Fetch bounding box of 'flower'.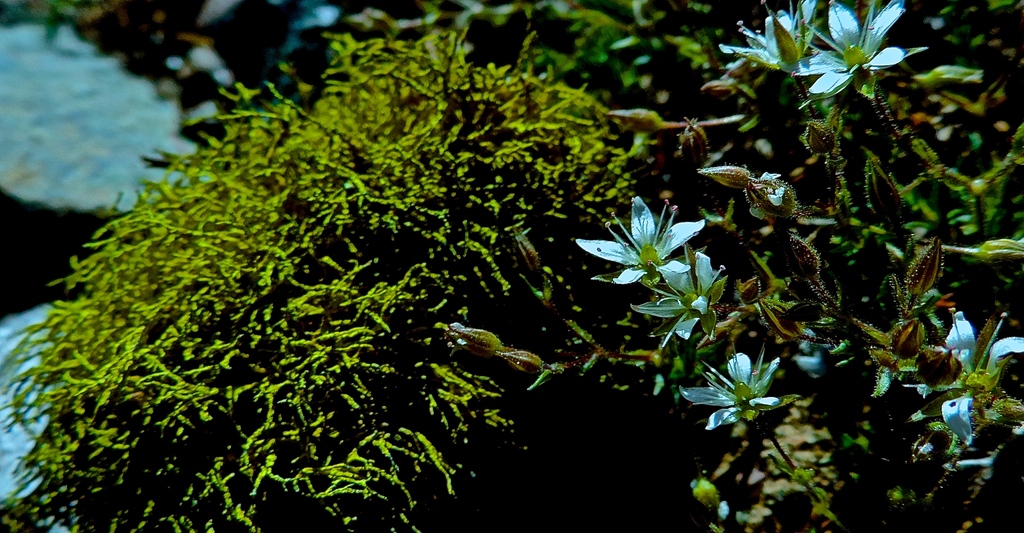
Bbox: [677,348,790,441].
